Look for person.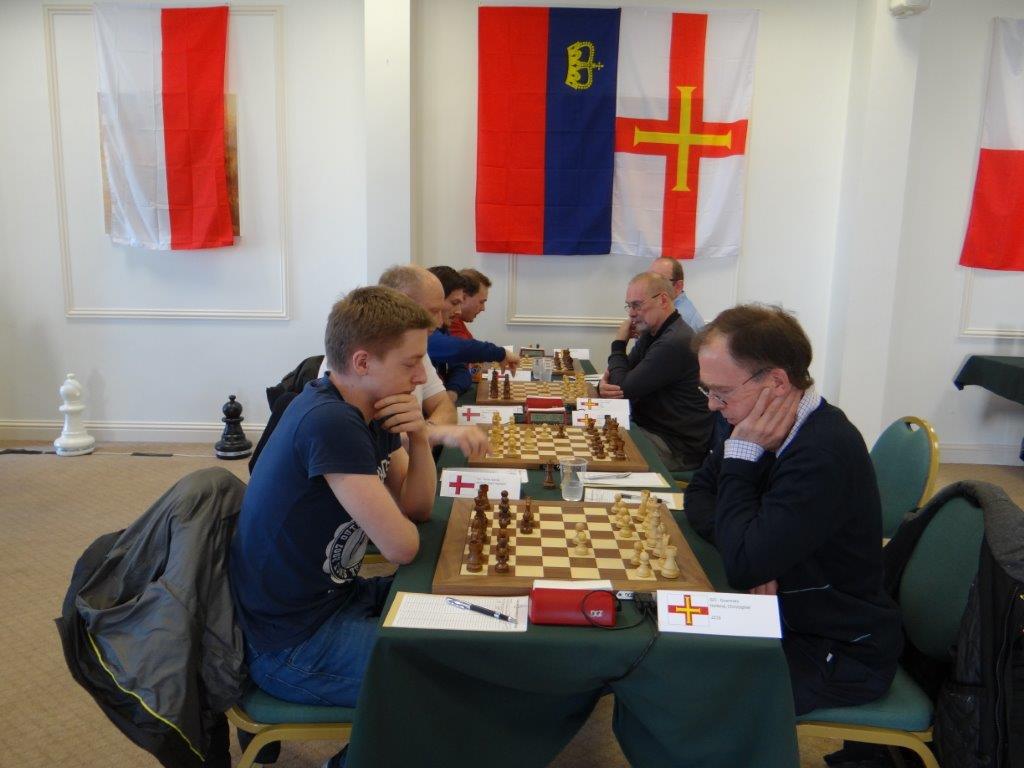
Found: l=644, t=252, r=711, b=326.
